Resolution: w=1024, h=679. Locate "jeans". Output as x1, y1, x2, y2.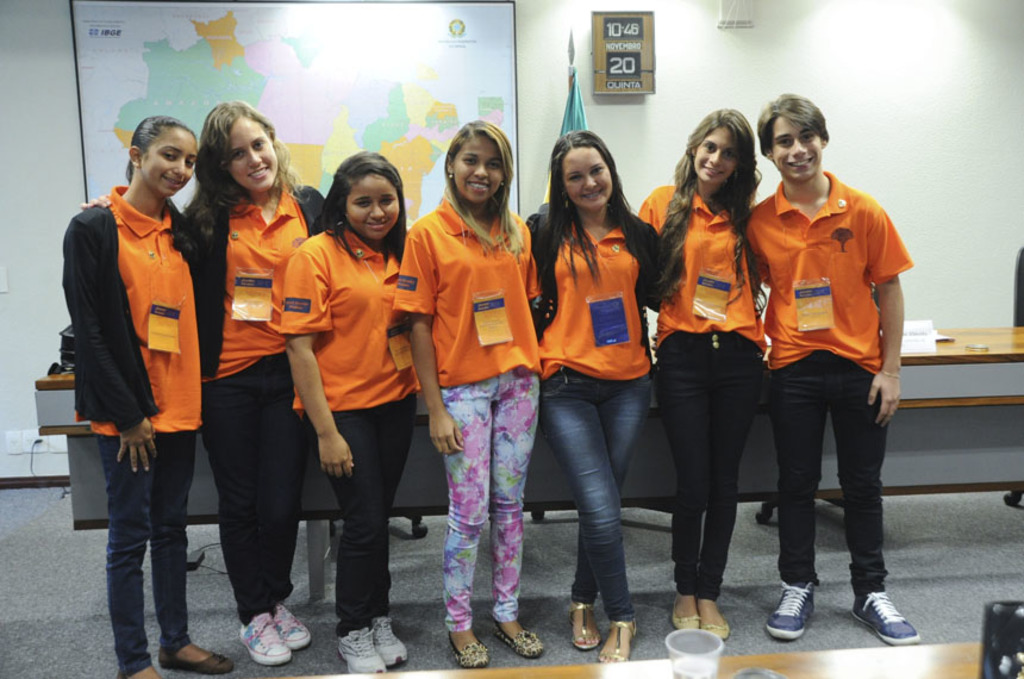
94, 431, 194, 678.
